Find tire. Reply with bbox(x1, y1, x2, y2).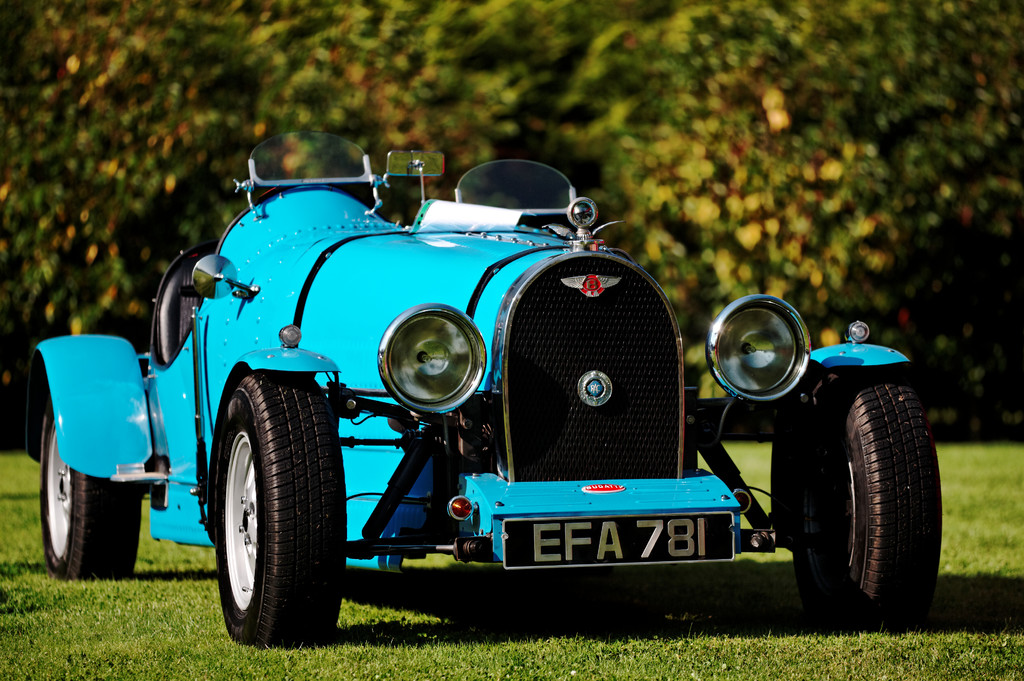
bbox(211, 371, 351, 645).
